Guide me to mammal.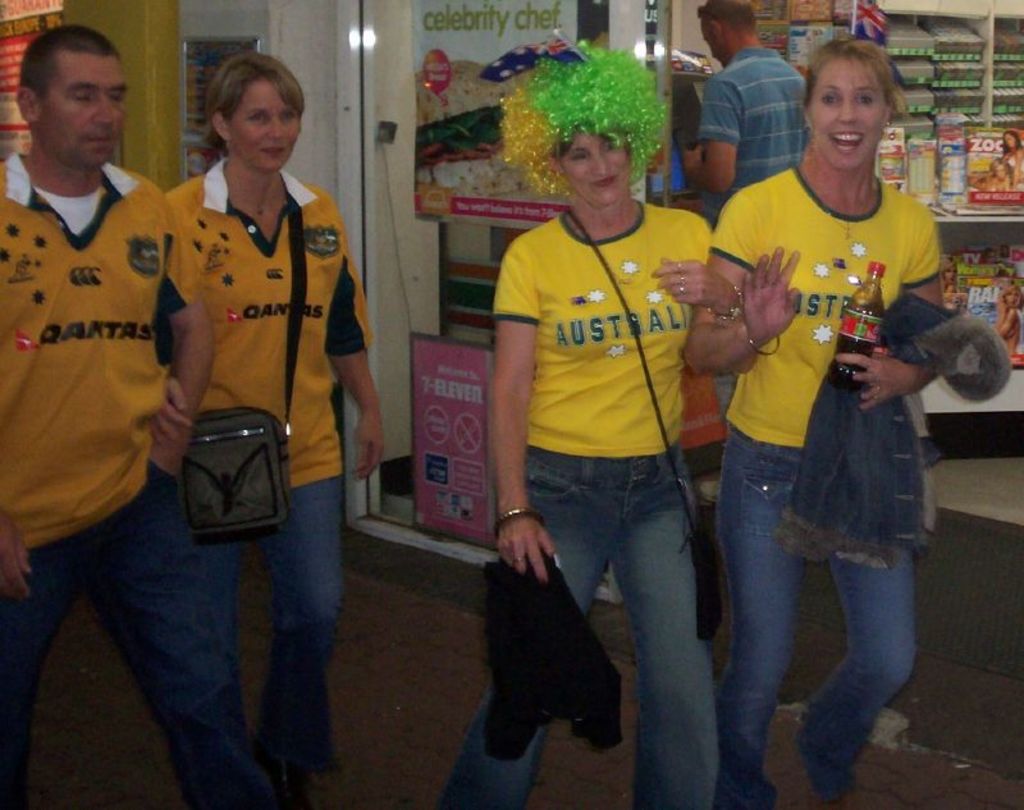
Guidance: box(1000, 128, 1023, 189).
